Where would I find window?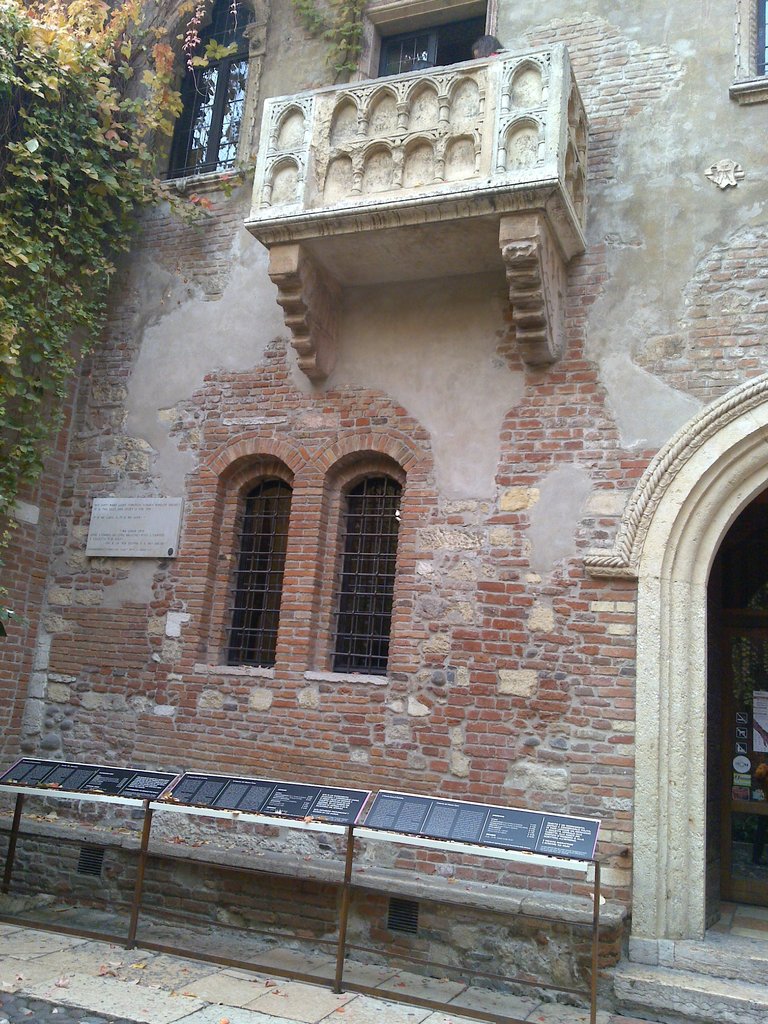
At bbox=(303, 449, 408, 684).
